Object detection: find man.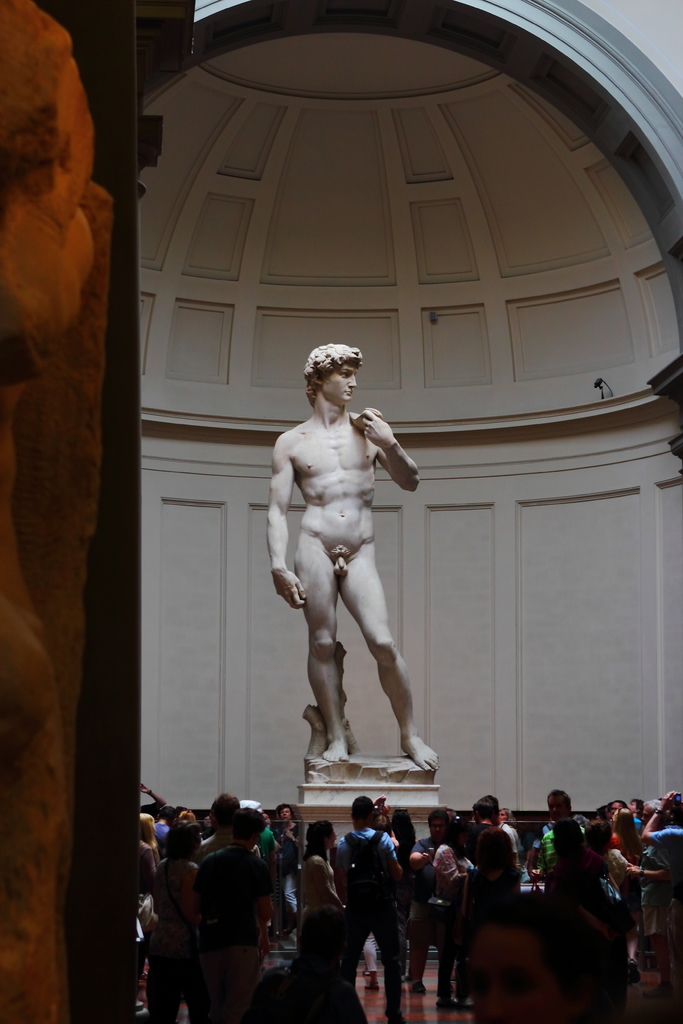
locate(632, 786, 682, 883).
